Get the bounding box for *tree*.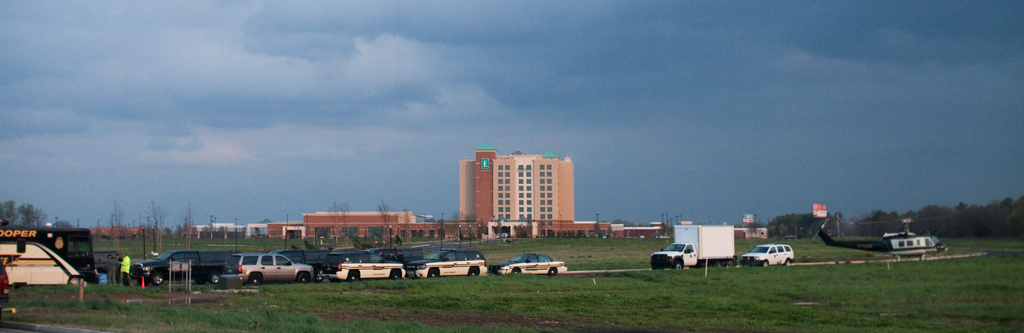
region(329, 202, 349, 245).
